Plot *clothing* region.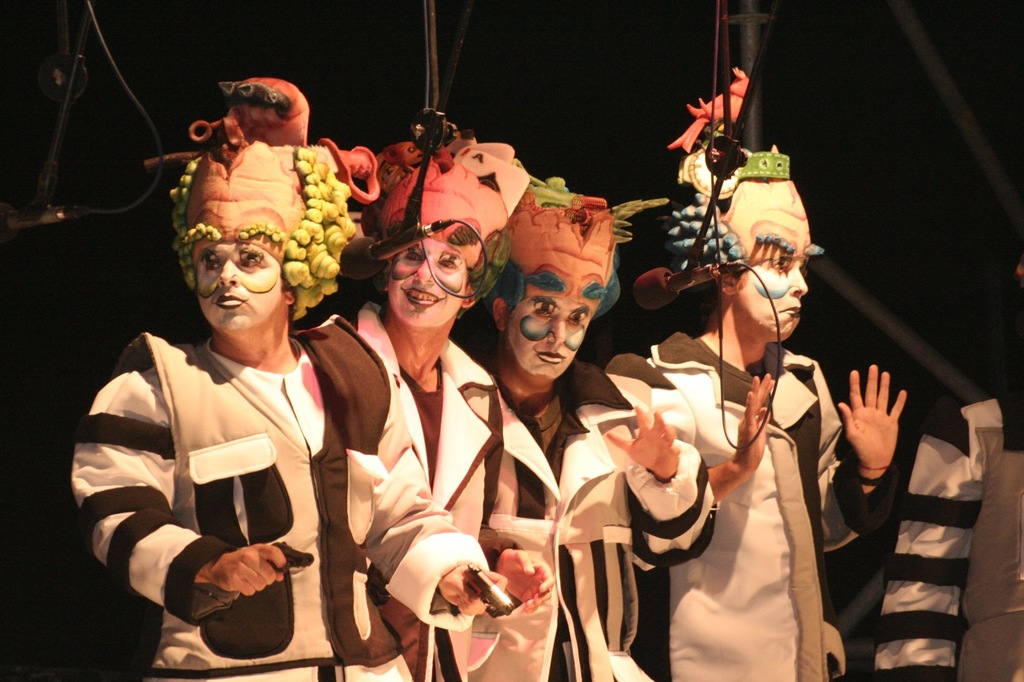
Plotted at BBox(830, 454, 980, 681).
